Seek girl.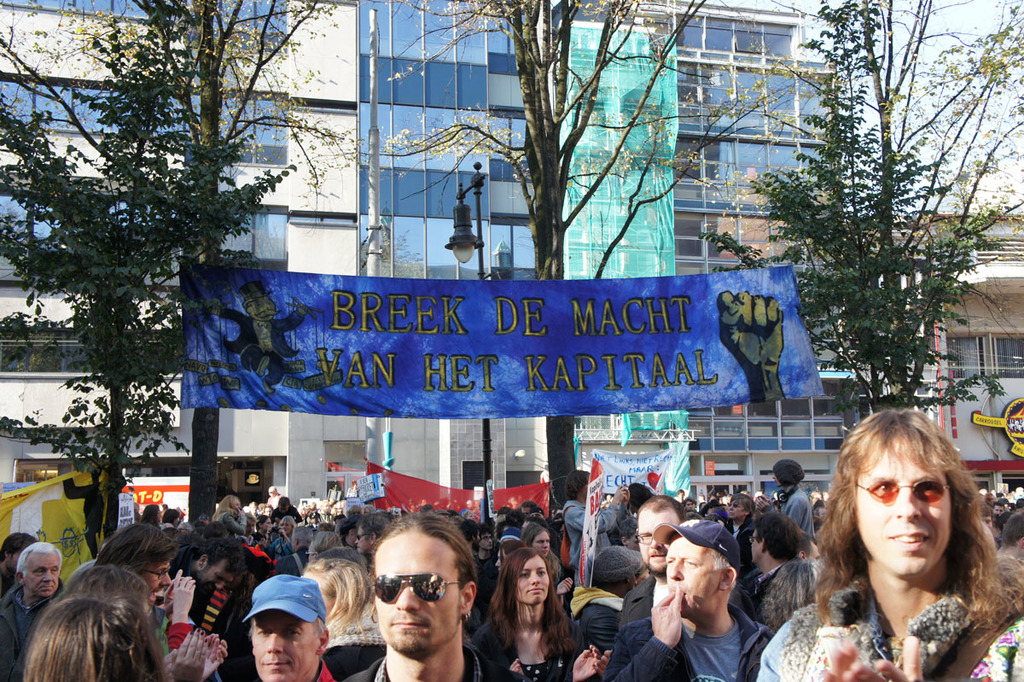
[x1=472, y1=547, x2=599, y2=681].
